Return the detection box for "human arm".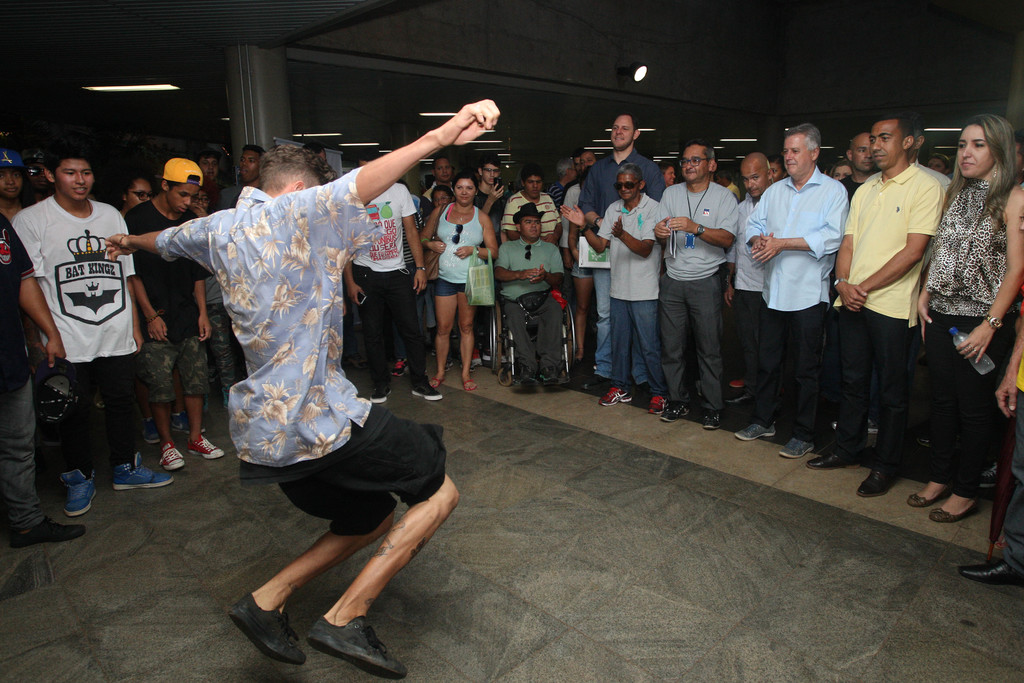
box(550, 168, 577, 199).
